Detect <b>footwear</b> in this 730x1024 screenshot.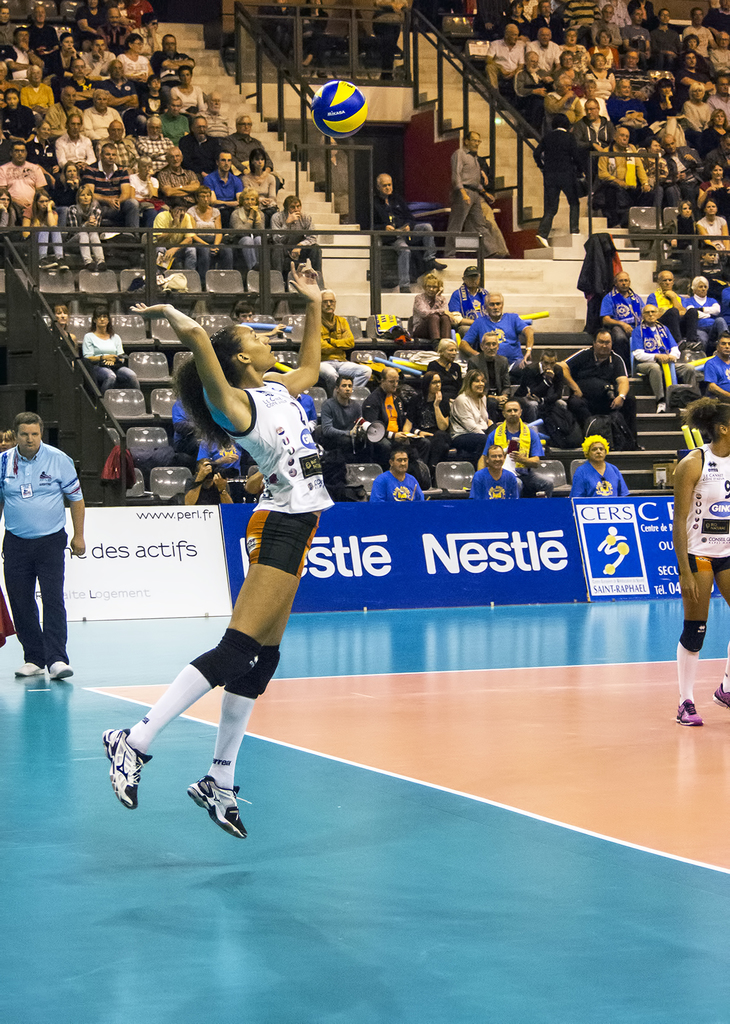
Detection: (left=6, top=658, right=46, bottom=683).
